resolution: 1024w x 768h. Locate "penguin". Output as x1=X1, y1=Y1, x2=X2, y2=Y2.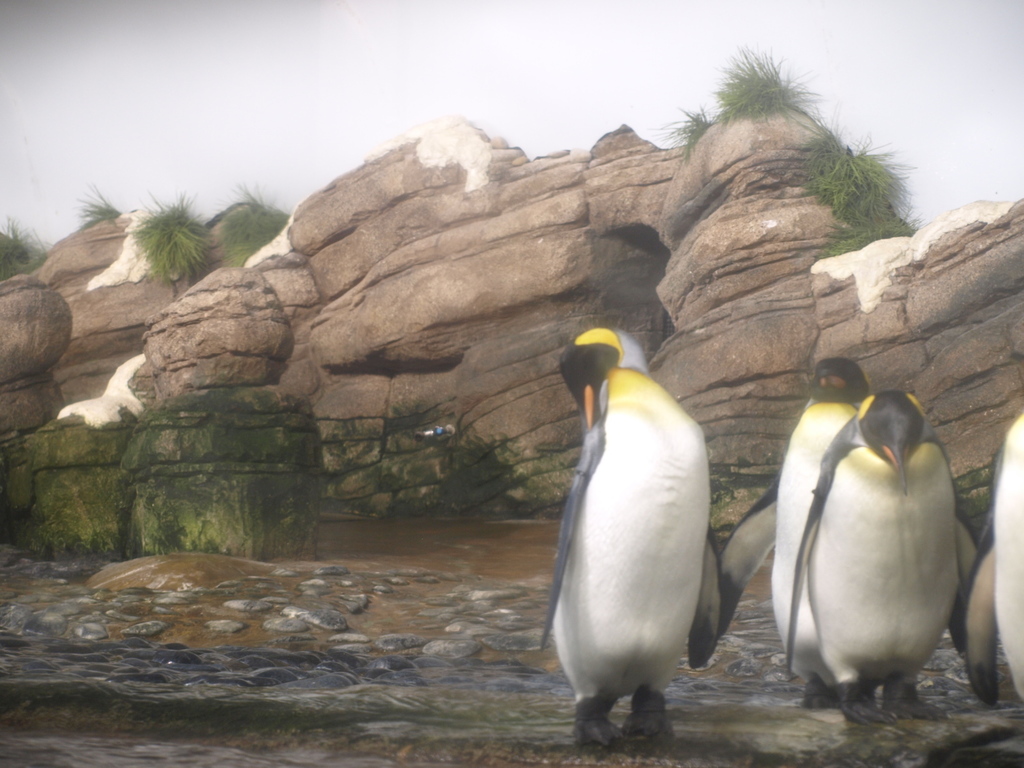
x1=719, y1=356, x2=881, y2=686.
